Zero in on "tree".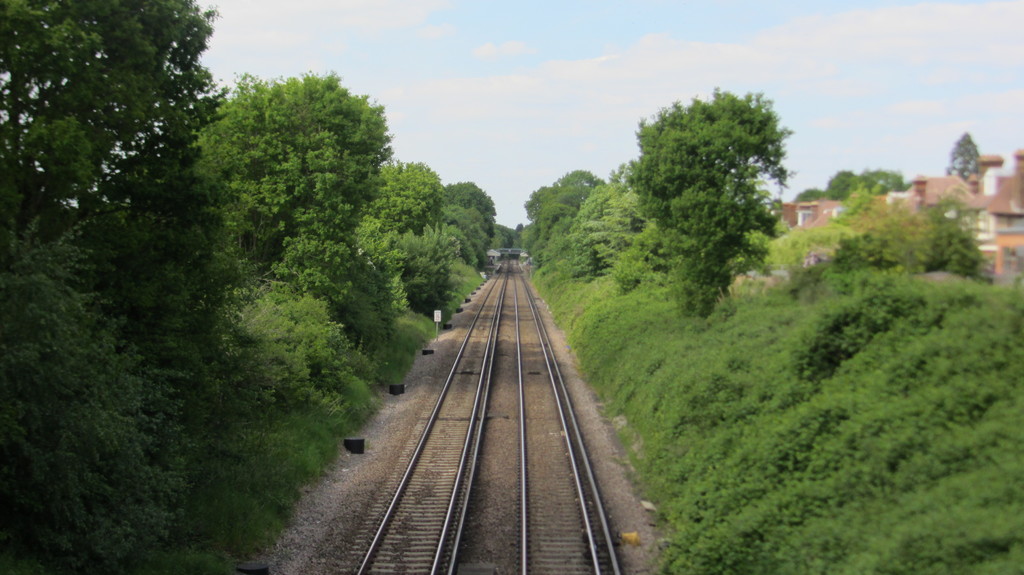
Zeroed in: crop(355, 209, 465, 322).
